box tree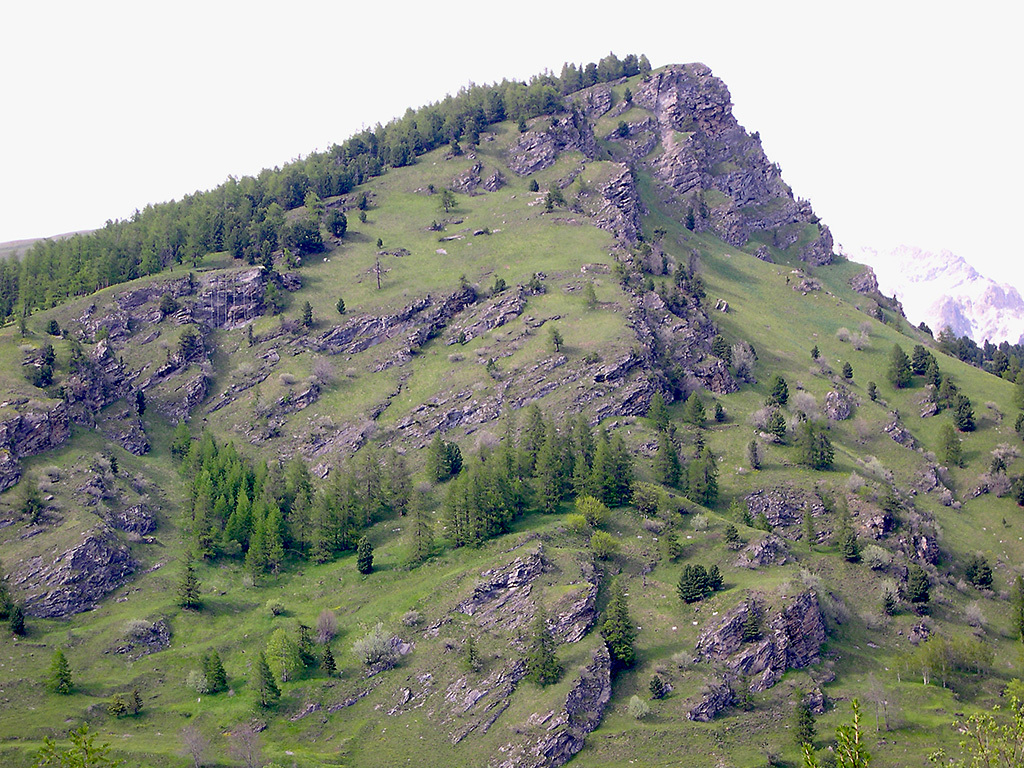
[x1=840, y1=532, x2=861, y2=570]
